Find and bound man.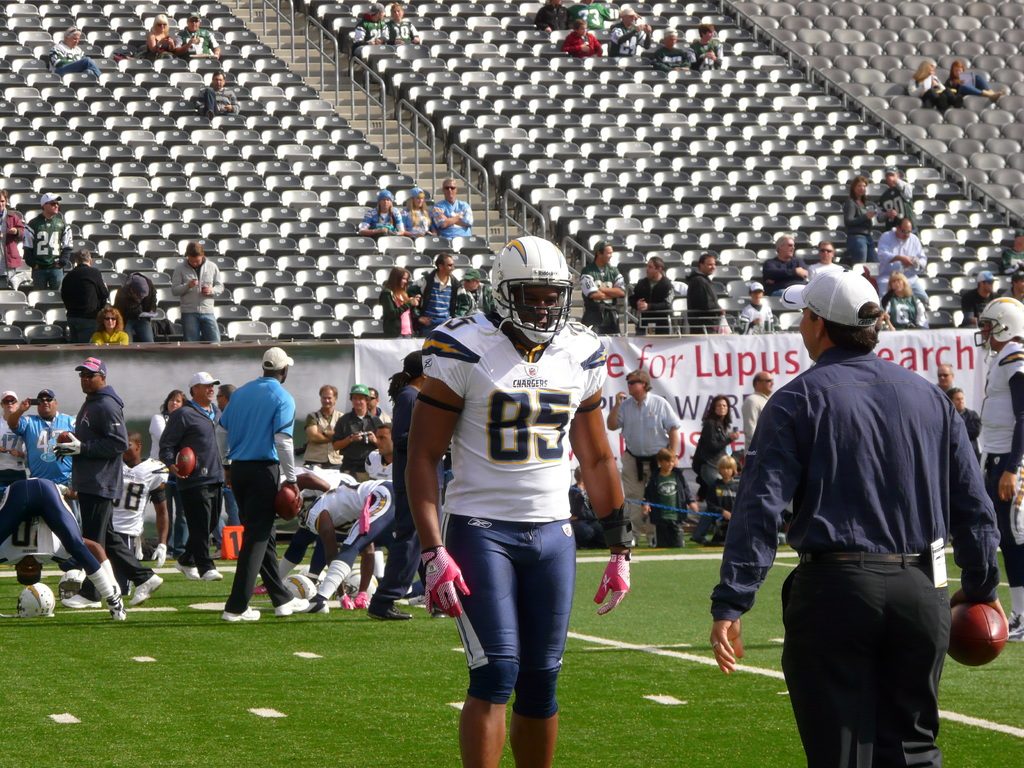
Bound: box(0, 383, 84, 532).
